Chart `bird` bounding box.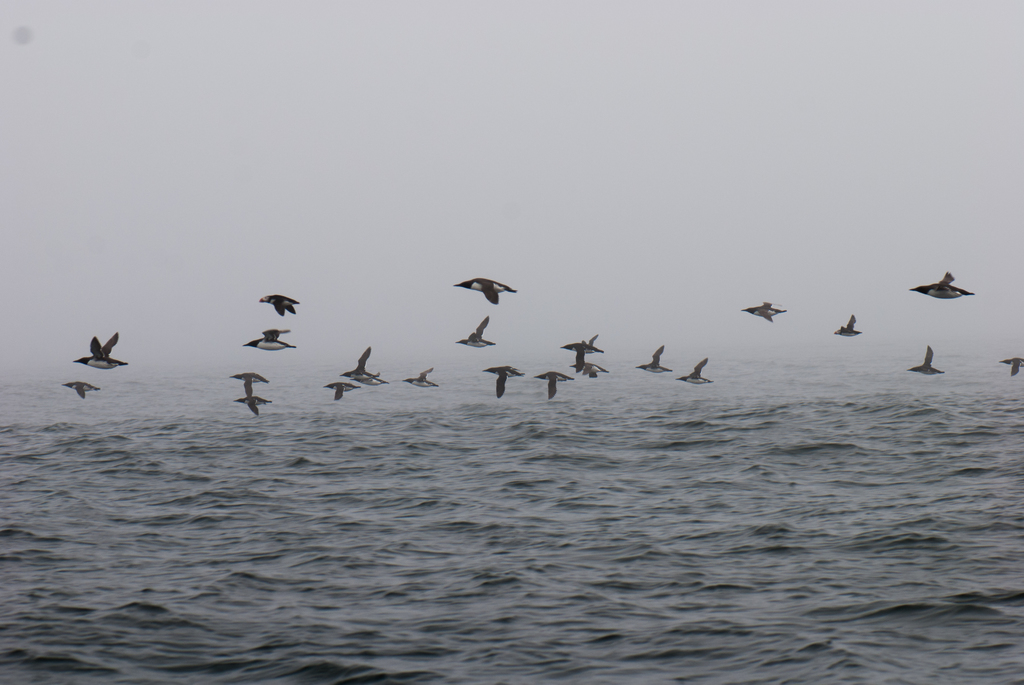
Charted: box(562, 331, 609, 374).
